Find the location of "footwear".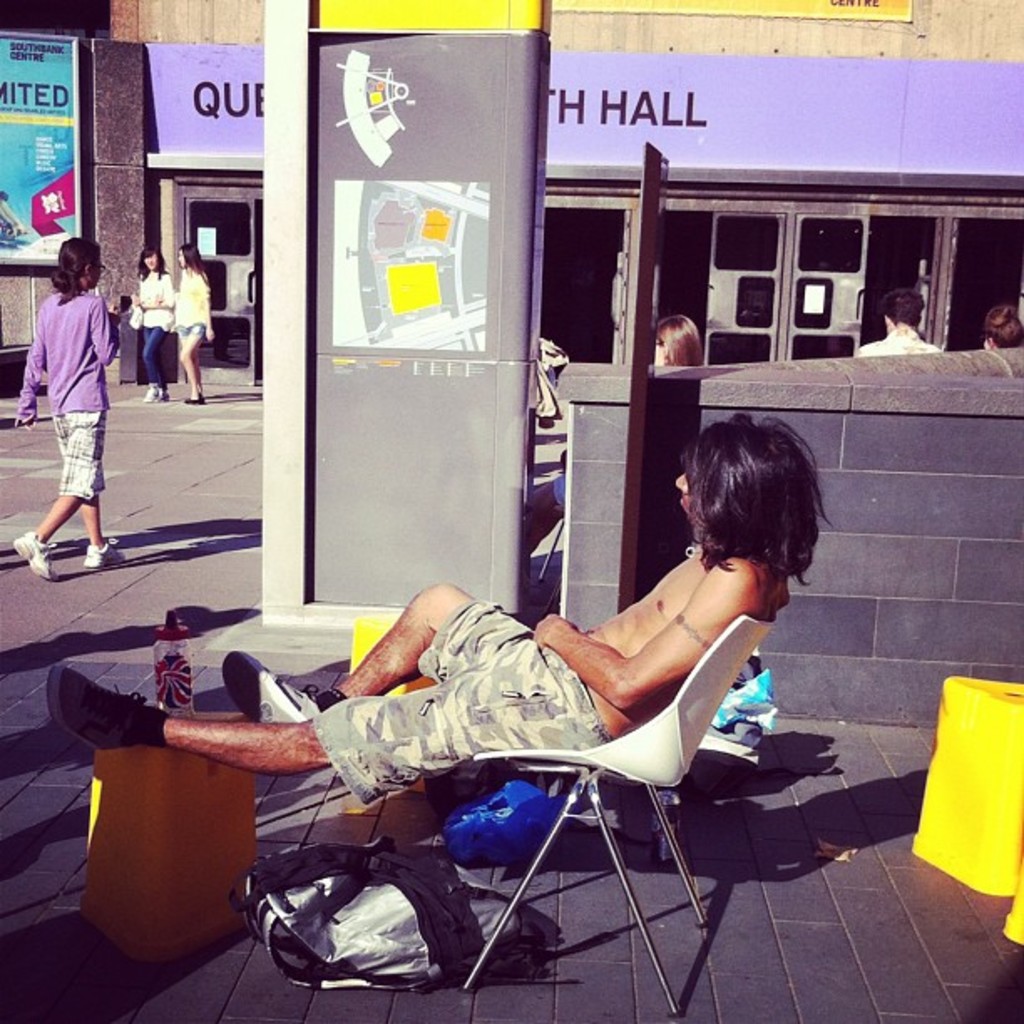
Location: crop(85, 529, 129, 572).
